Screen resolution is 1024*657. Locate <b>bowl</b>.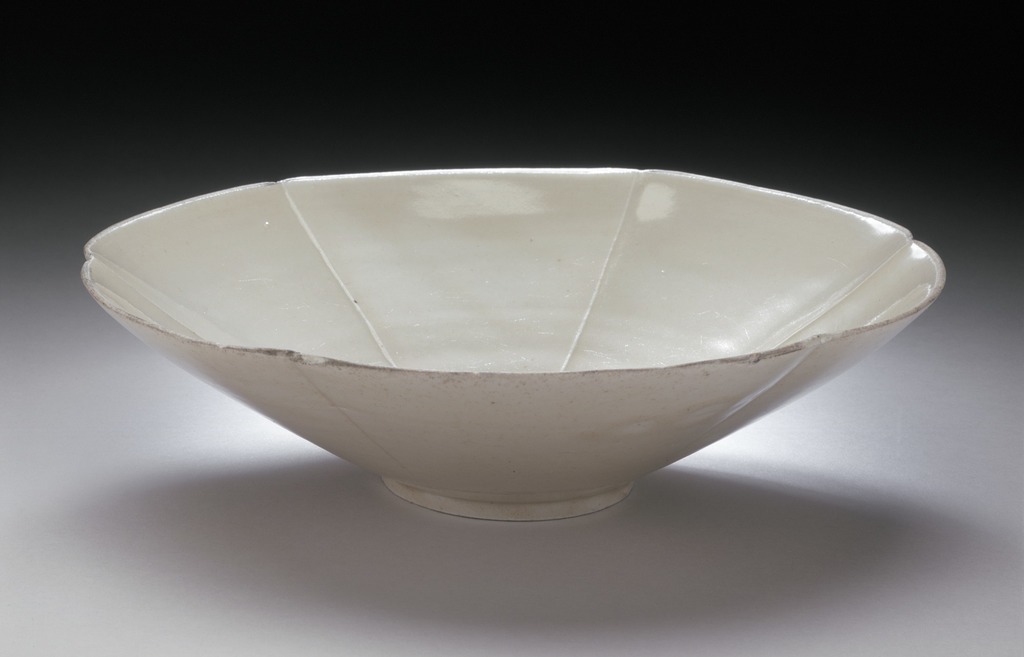
locate(79, 170, 944, 525).
